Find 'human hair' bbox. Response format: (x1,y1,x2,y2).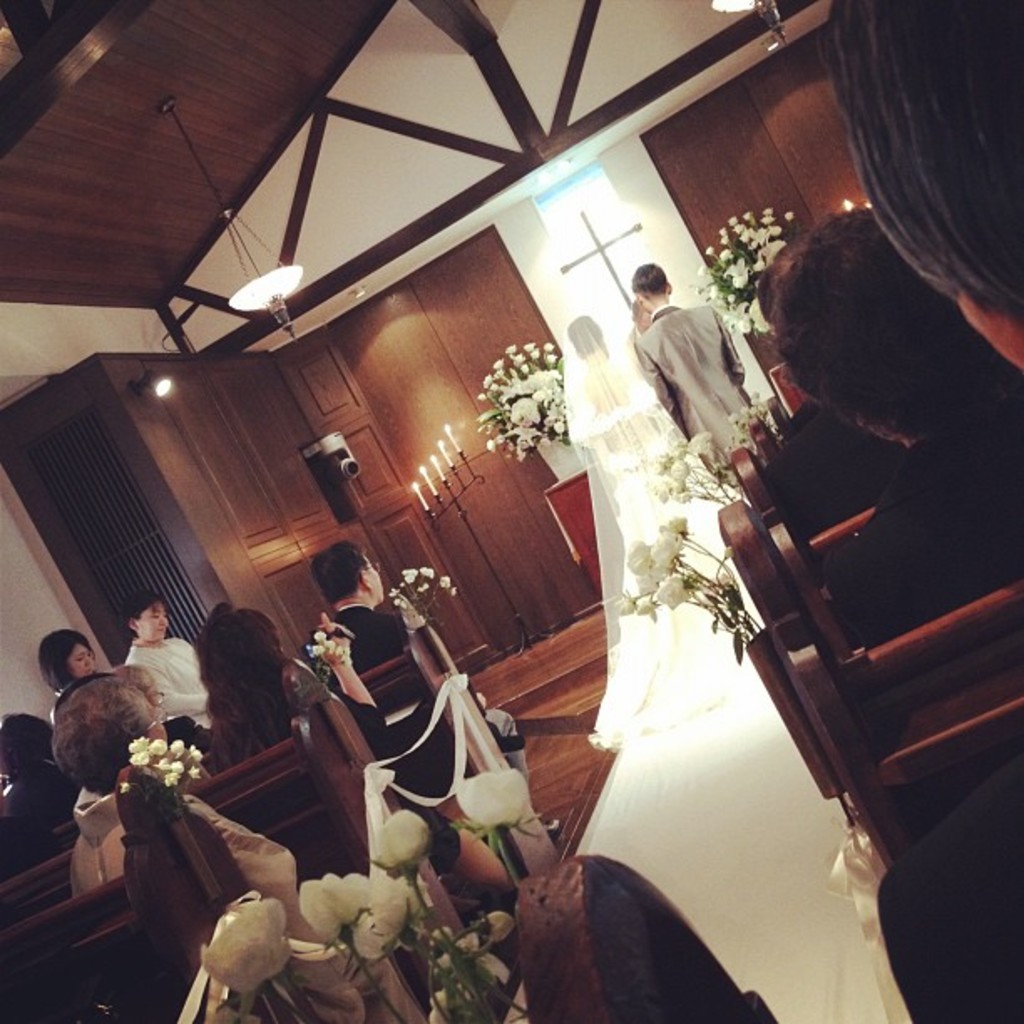
(28,621,90,703).
